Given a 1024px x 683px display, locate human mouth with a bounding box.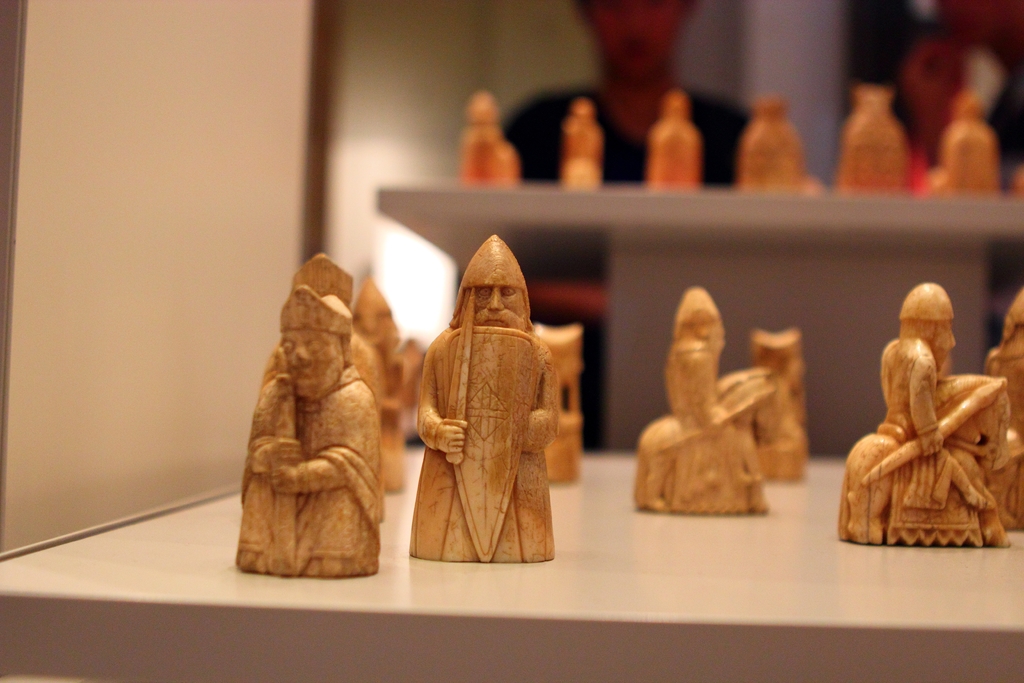
Located: box=[292, 363, 313, 378].
